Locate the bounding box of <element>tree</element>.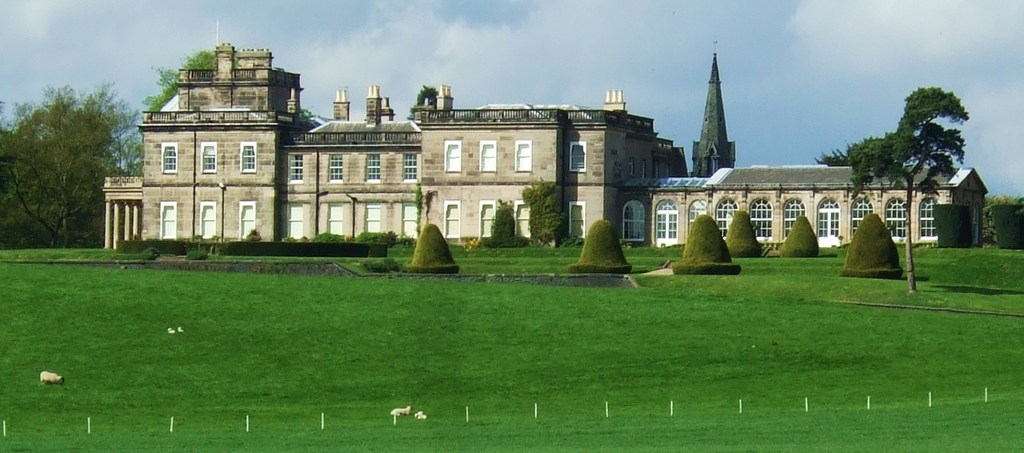
Bounding box: 811,86,970,299.
